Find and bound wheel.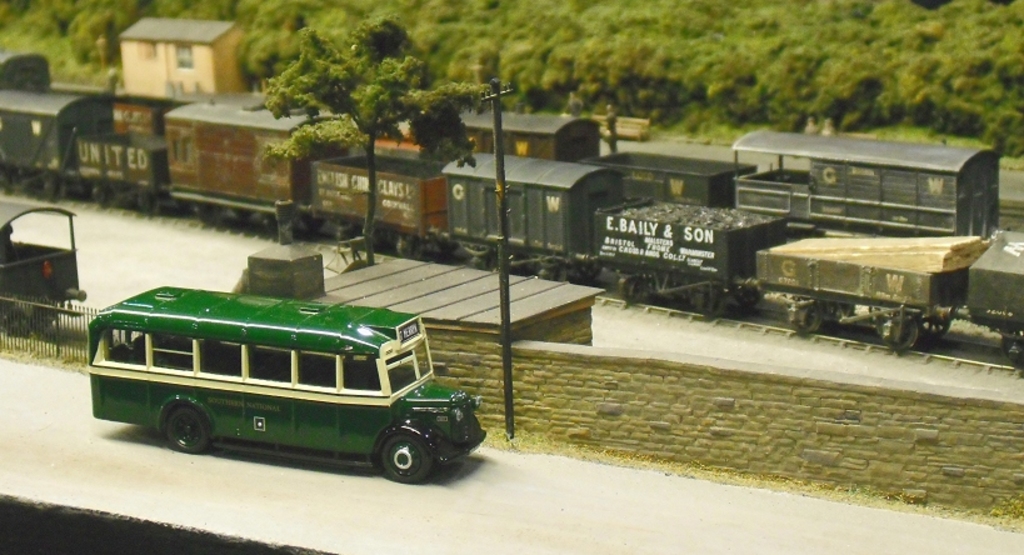
Bound: (left=163, top=402, right=216, bottom=456).
